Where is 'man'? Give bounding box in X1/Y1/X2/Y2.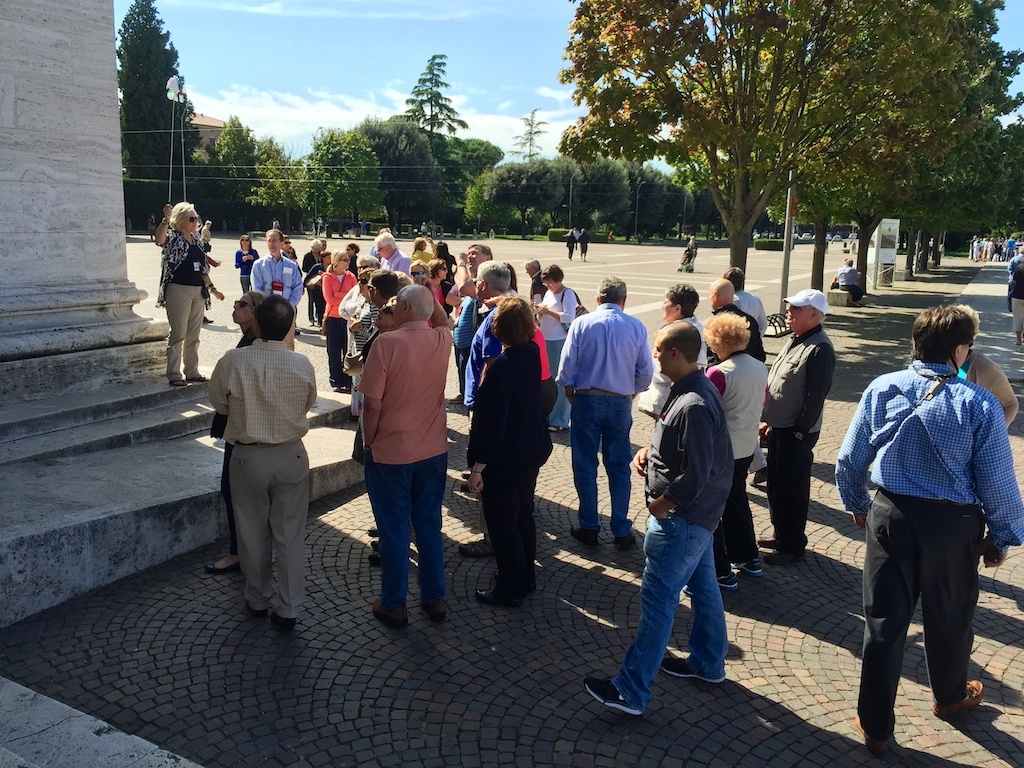
255/227/303/346.
